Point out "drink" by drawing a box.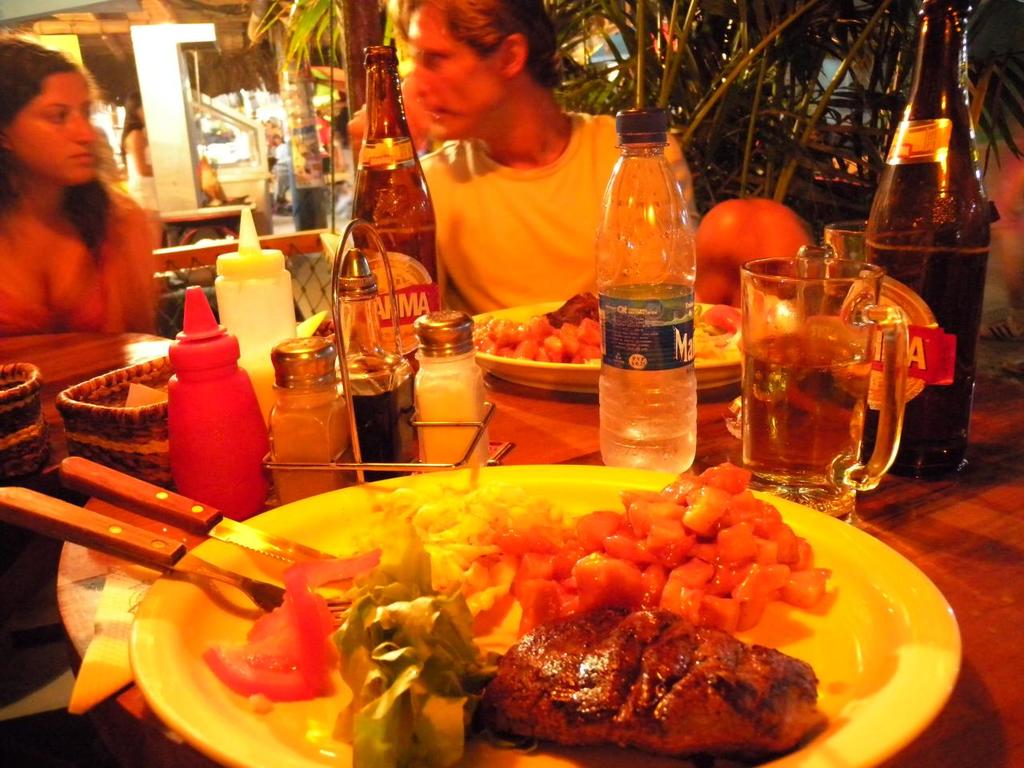
box=[333, 370, 423, 488].
